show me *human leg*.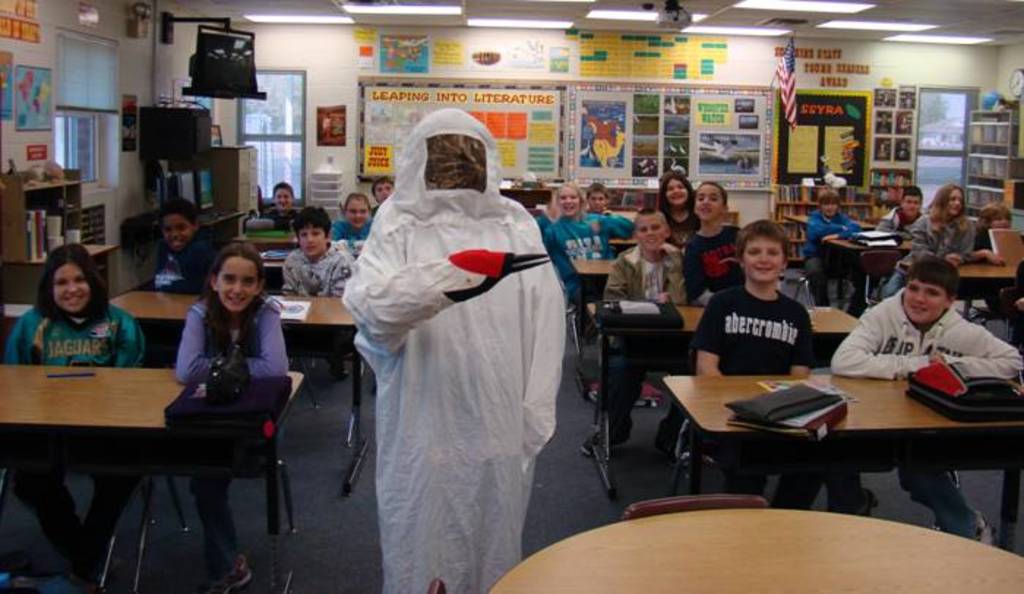
*human leg* is here: 819/470/879/515.
